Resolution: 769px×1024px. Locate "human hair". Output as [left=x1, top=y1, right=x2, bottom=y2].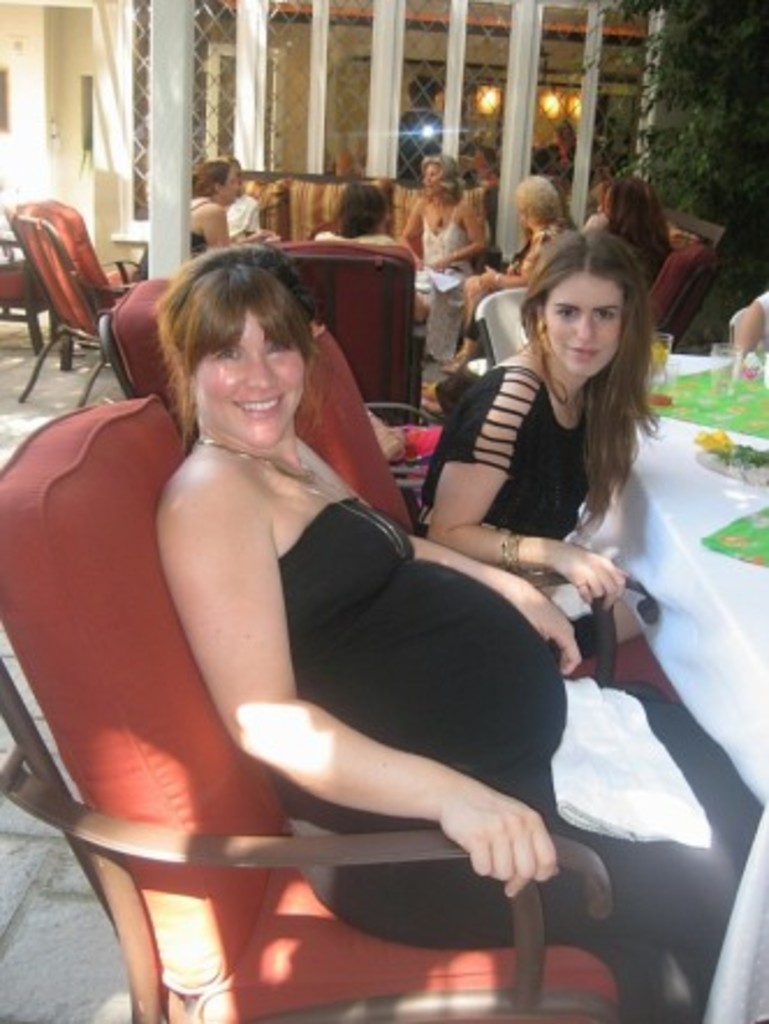
[left=111, top=241, right=320, bottom=440].
